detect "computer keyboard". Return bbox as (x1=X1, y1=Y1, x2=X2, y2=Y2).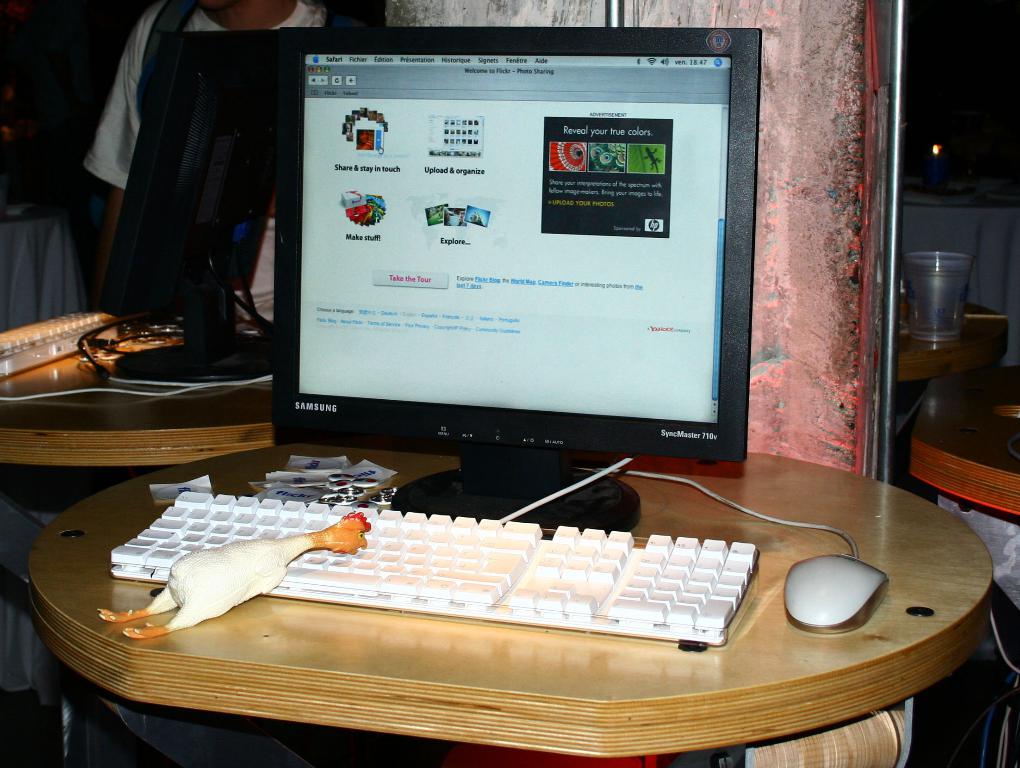
(x1=1, y1=309, x2=123, y2=375).
